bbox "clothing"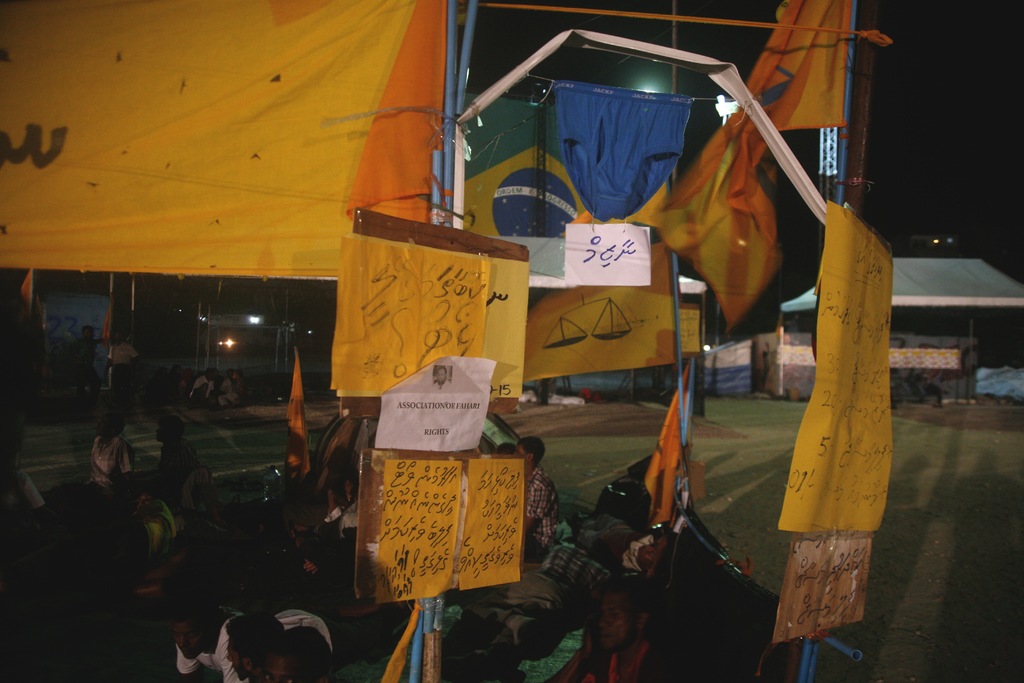
[x1=503, y1=556, x2=604, y2=641]
